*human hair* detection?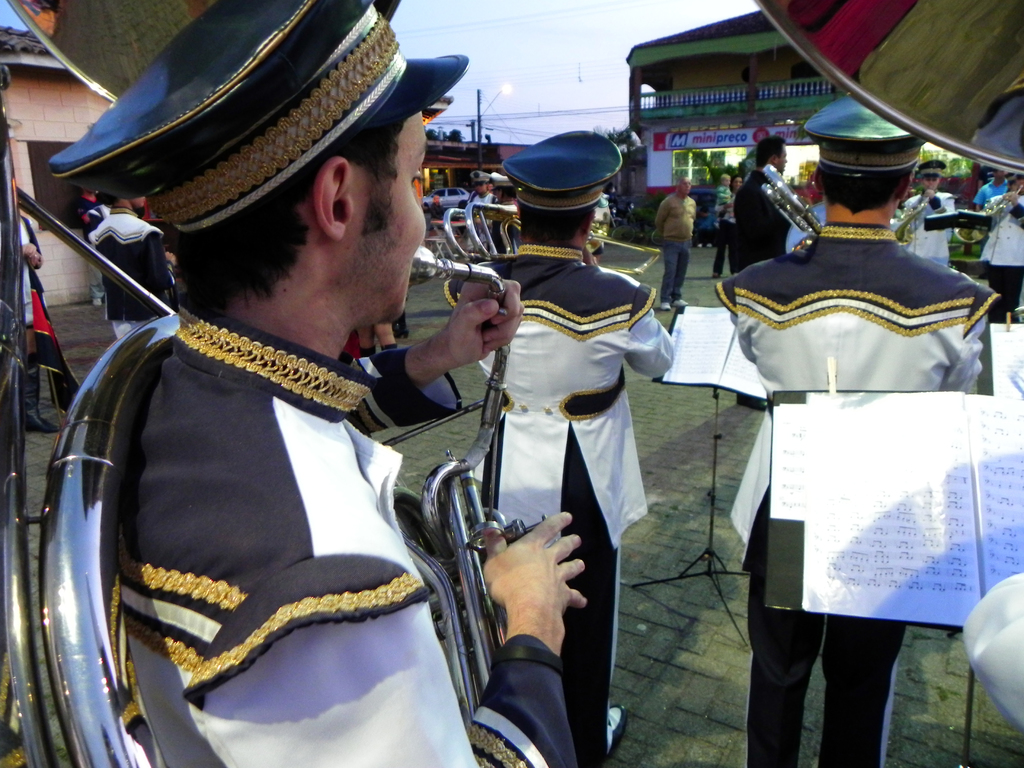
[516,199,596,236]
